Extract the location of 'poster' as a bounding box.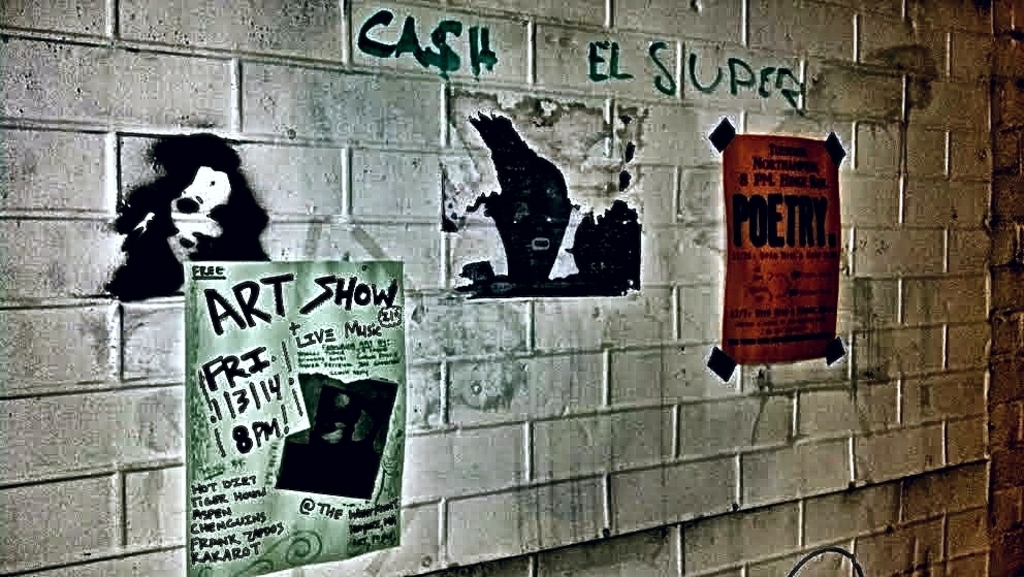
0,0,1023,576.
